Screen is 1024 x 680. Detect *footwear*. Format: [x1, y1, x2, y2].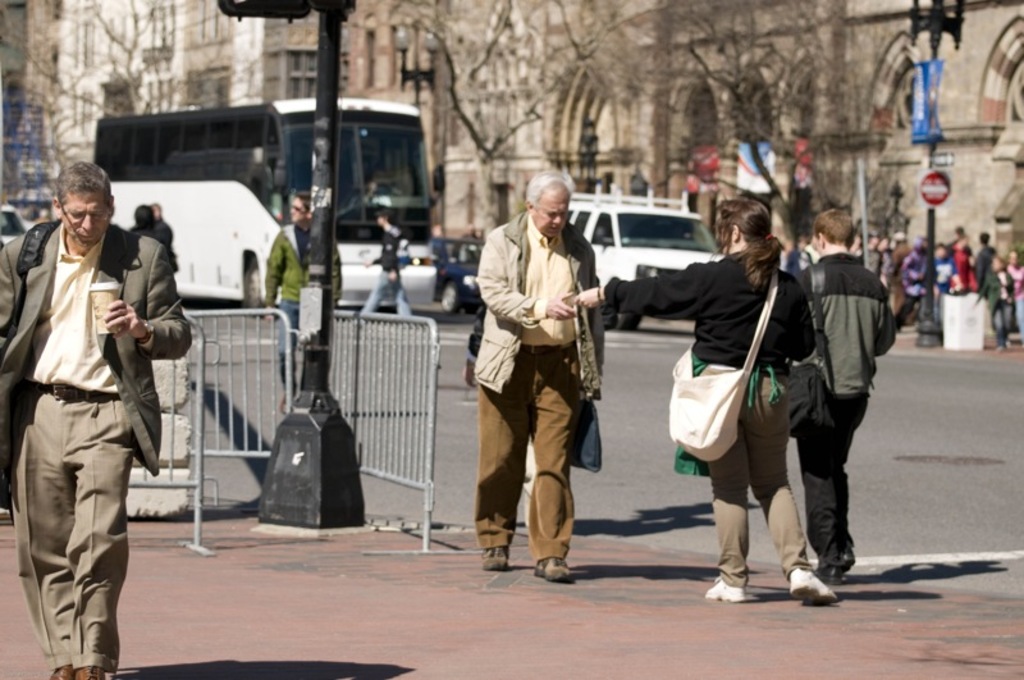
[536, 558, 579, 583].
